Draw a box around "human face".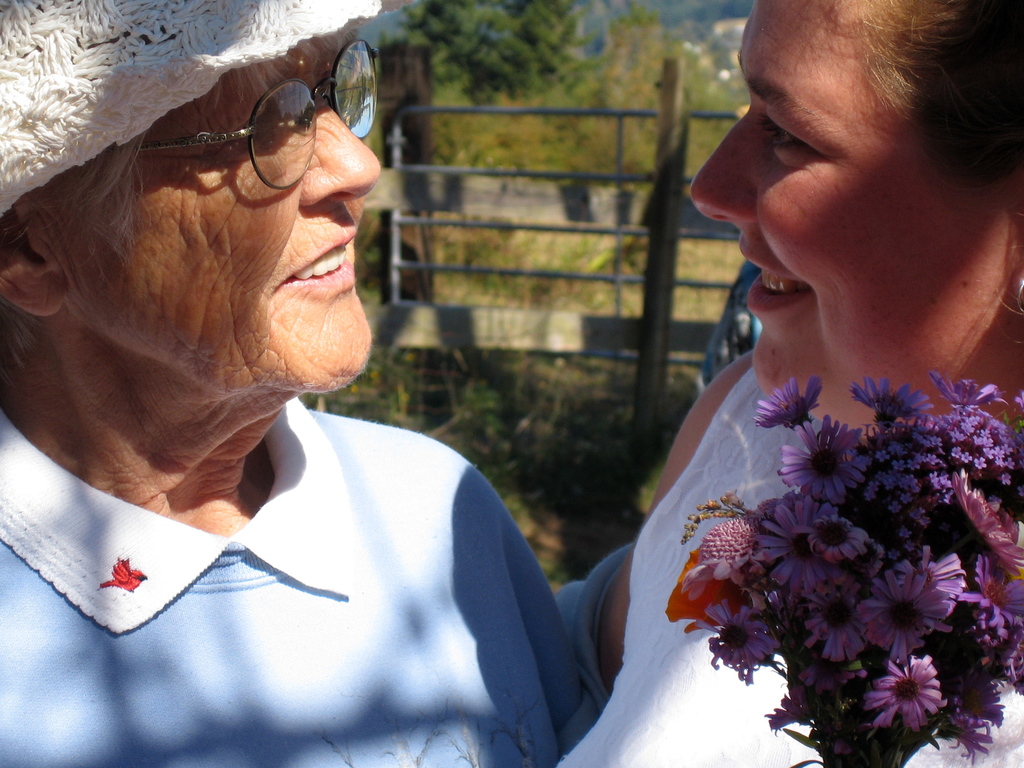
x1=44 y1=24 x2=382 y2=388.
